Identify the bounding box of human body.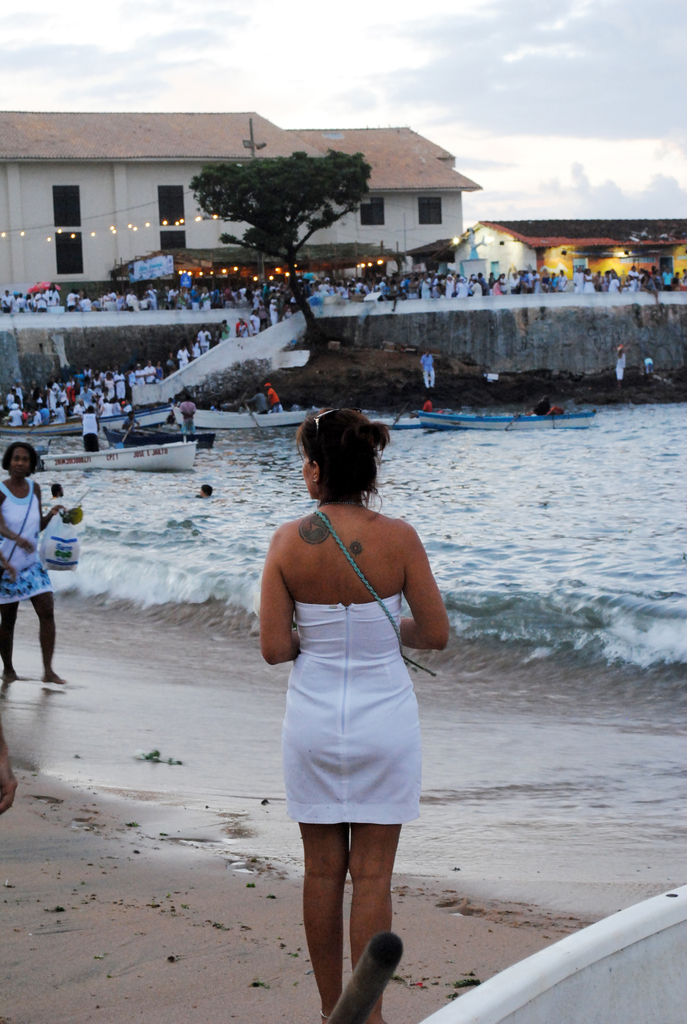
{"left": 0, "top": 442, "right": 69, "bottom": 690}.
